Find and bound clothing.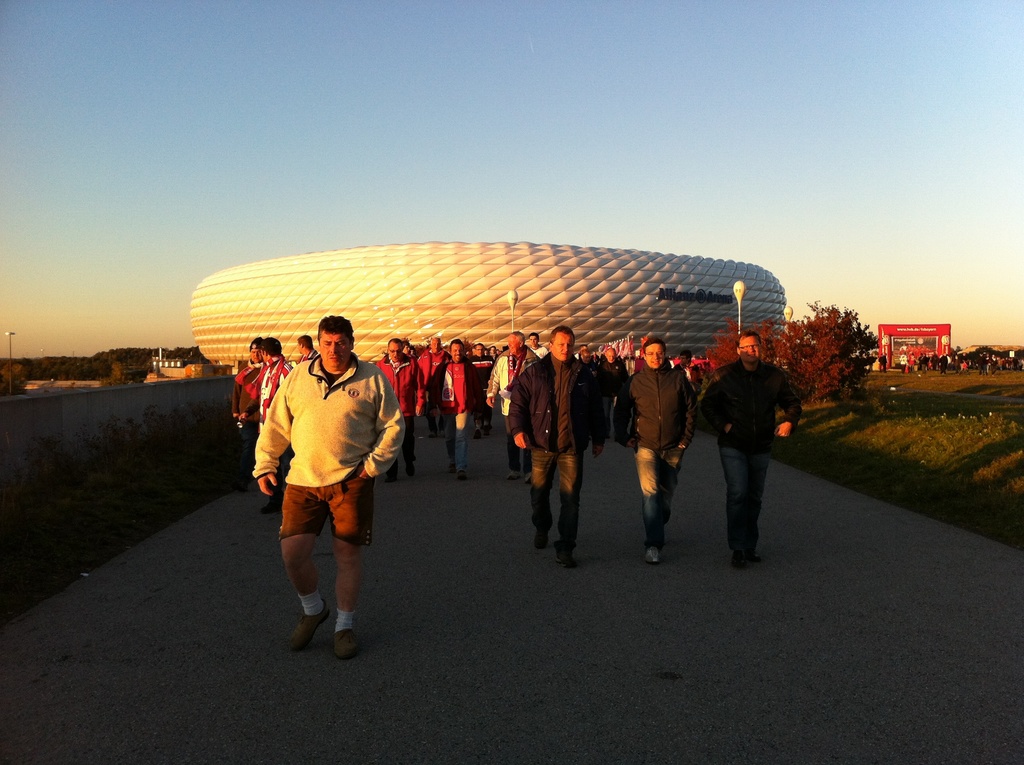
Bound: [260,337,397,619].
